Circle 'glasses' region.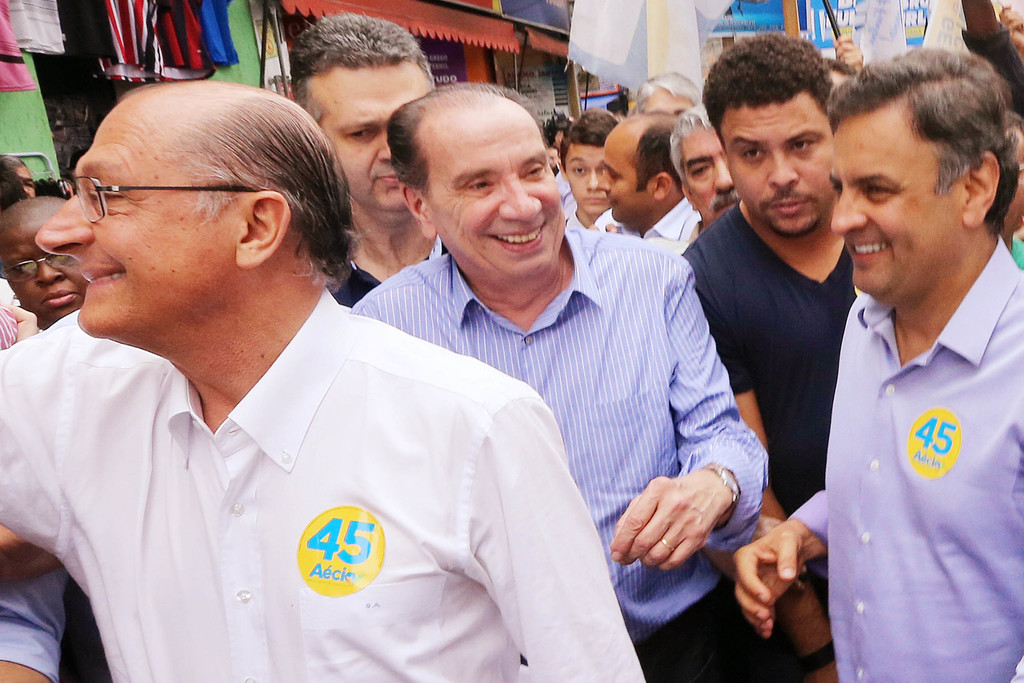
Region: l=57, t=172, r=298, b=227.
